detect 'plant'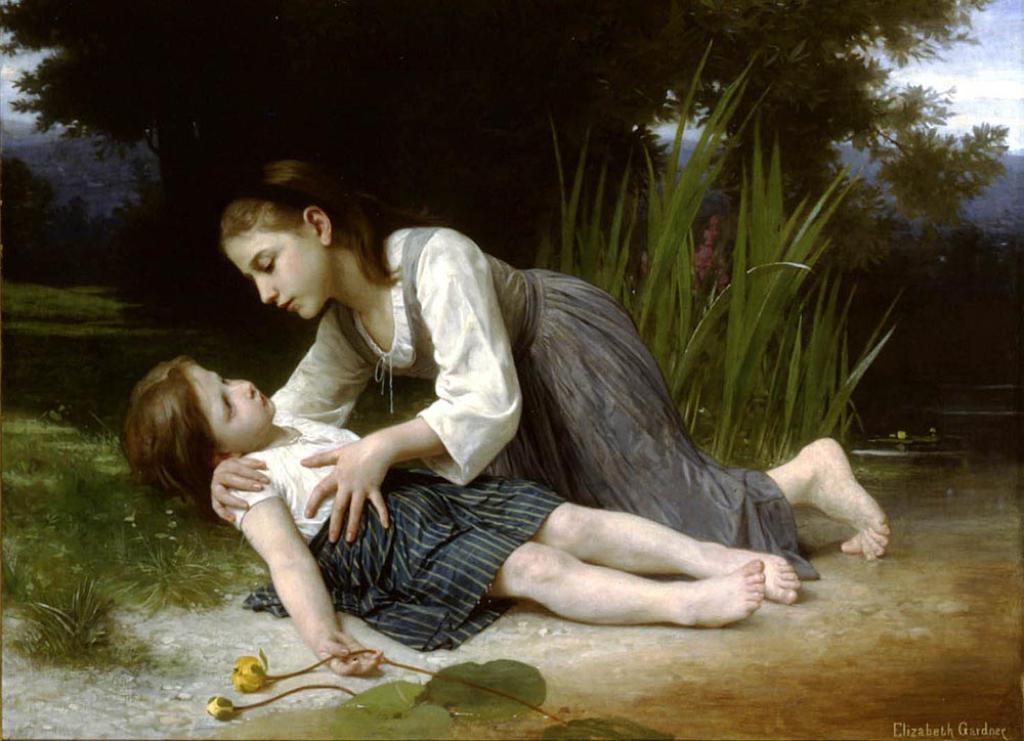
(518,15,910,472)
